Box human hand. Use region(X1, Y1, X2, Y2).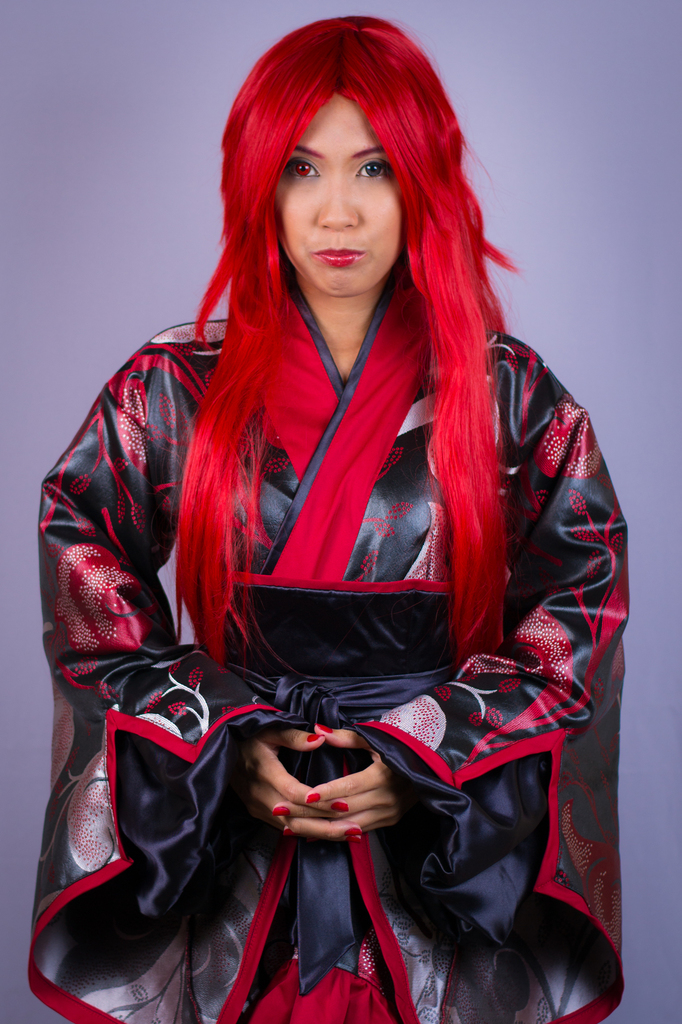
region(272, 724, 403, 848).
